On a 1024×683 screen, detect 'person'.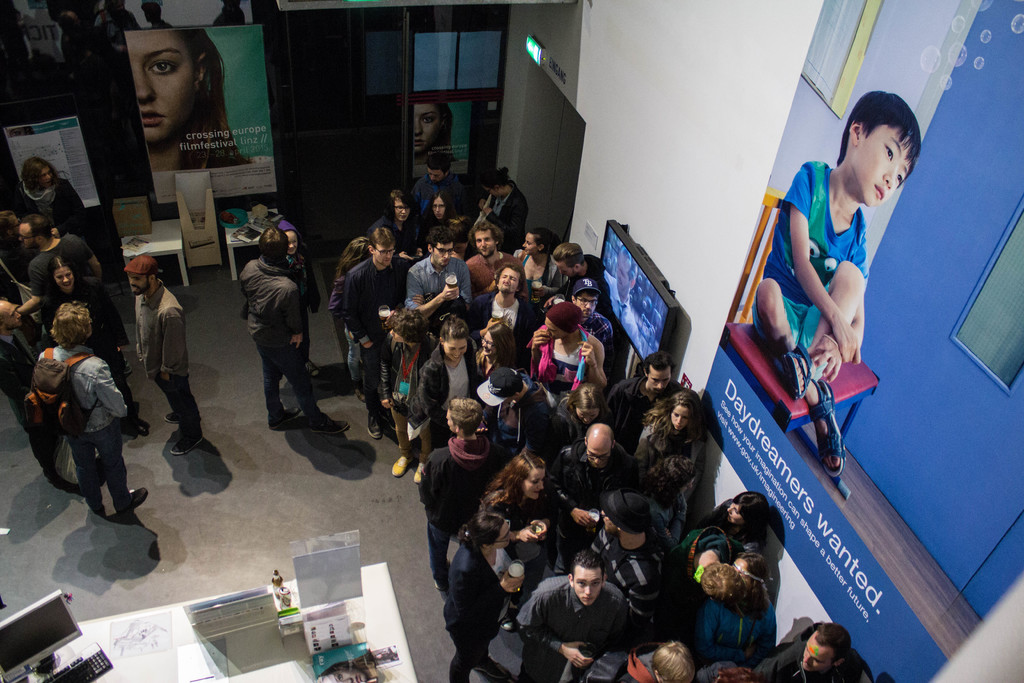
rect(626, 386, 702, 507).
